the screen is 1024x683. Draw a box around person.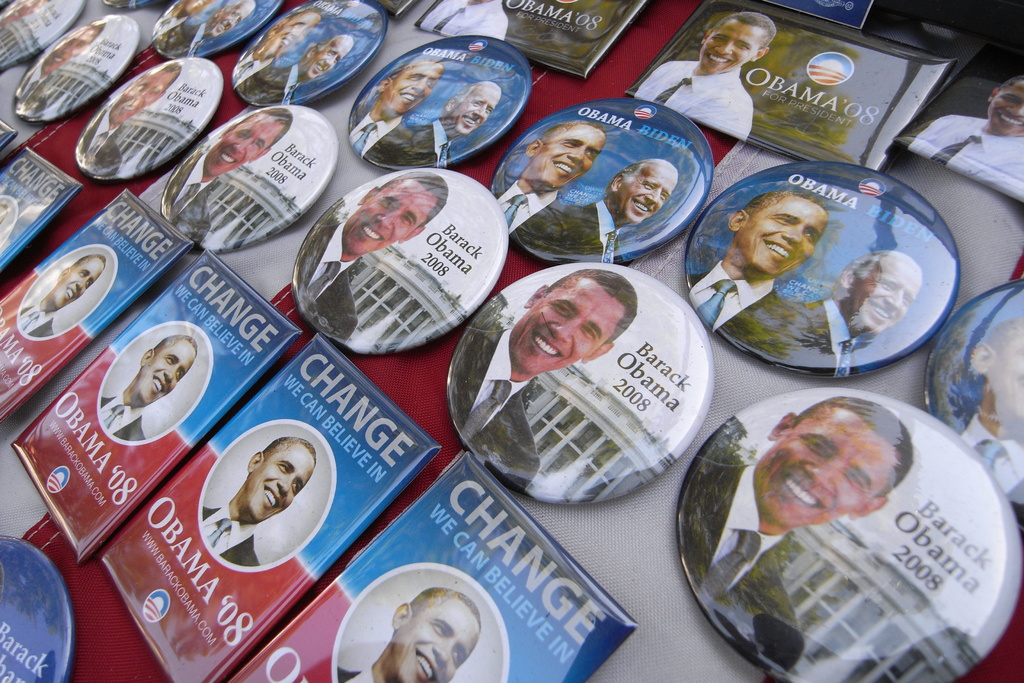
region(17, 248, 109, 348).
